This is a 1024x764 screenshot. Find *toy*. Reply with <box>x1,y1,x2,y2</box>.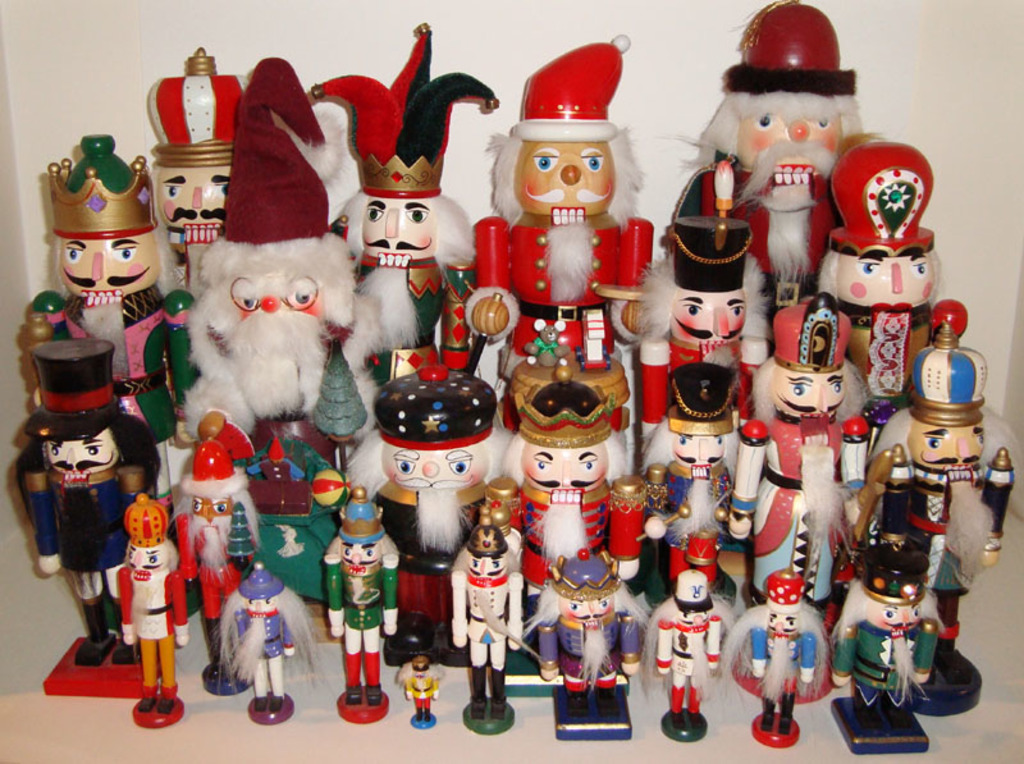
<box>449,527,521,735</box>.
